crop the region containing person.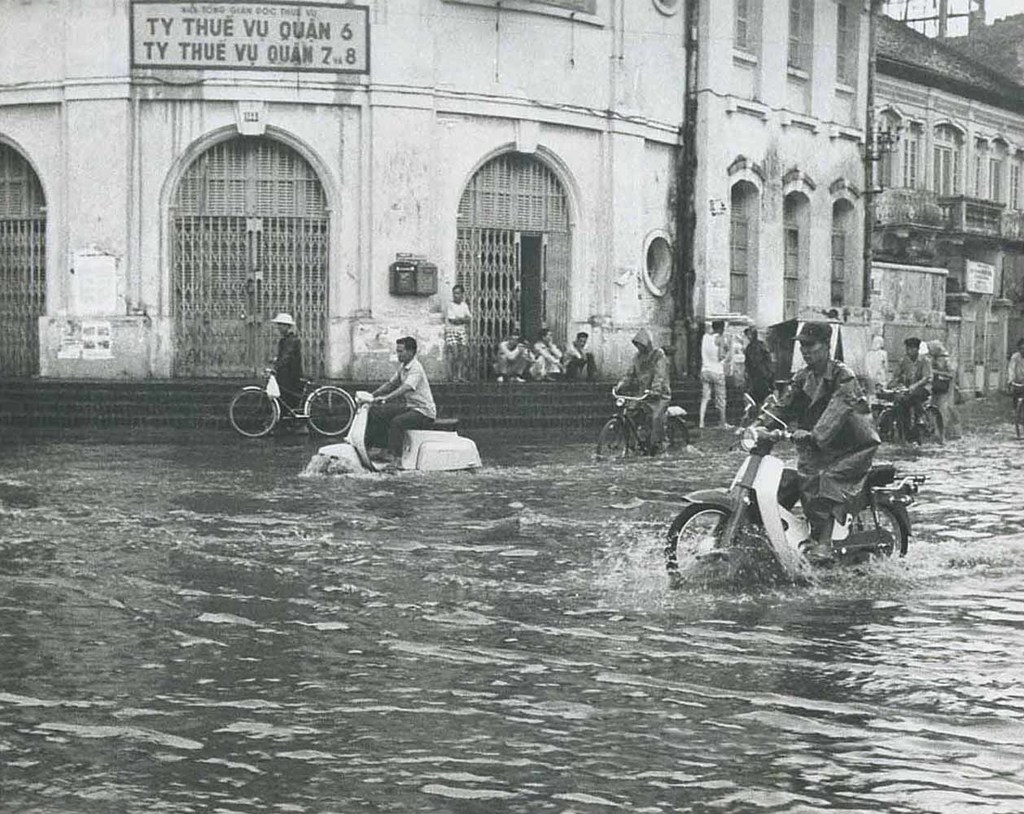
Crop region: <box>262,312,303,438</box>.
